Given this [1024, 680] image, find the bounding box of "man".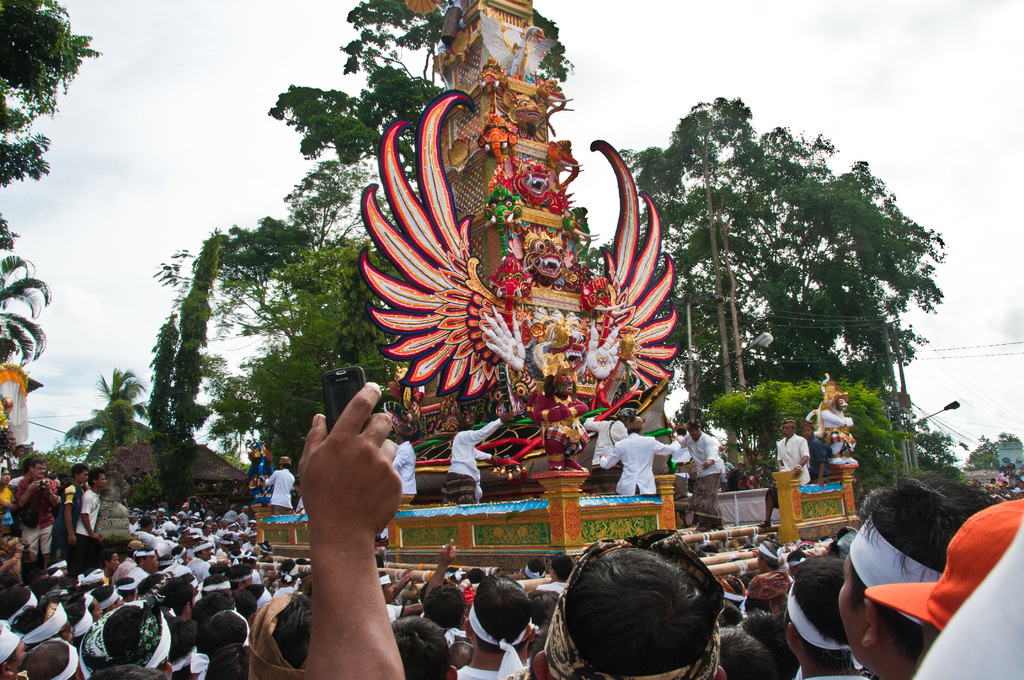
[x1=669, y1=424, x2=692, y2=492].
